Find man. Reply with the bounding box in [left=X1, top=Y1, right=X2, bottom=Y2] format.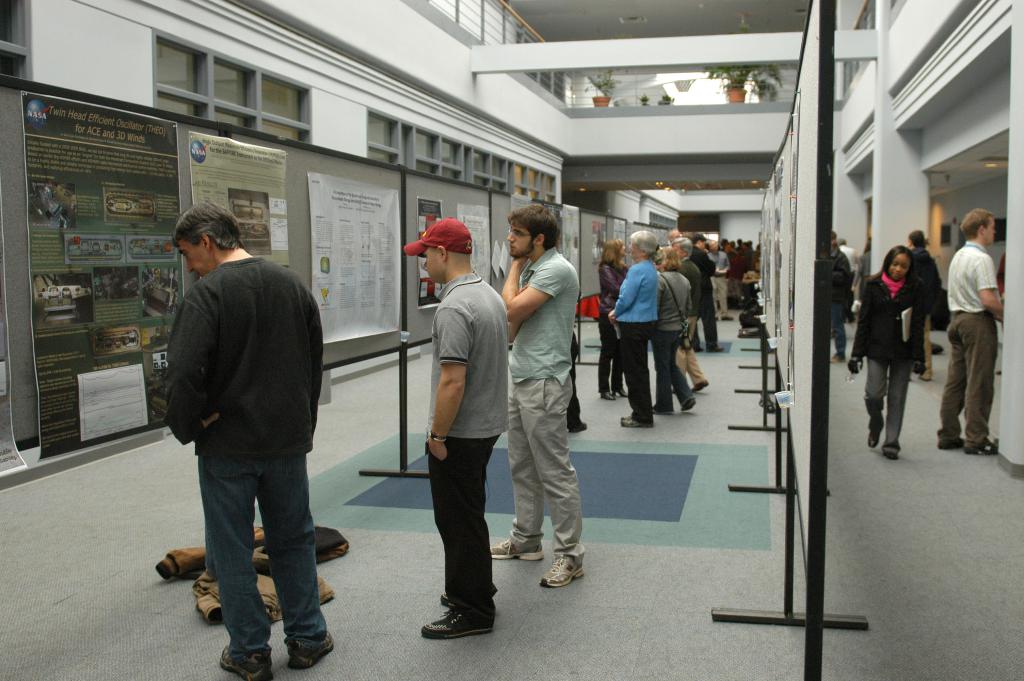
[left=420, top=219, right=511, bottom=639].
